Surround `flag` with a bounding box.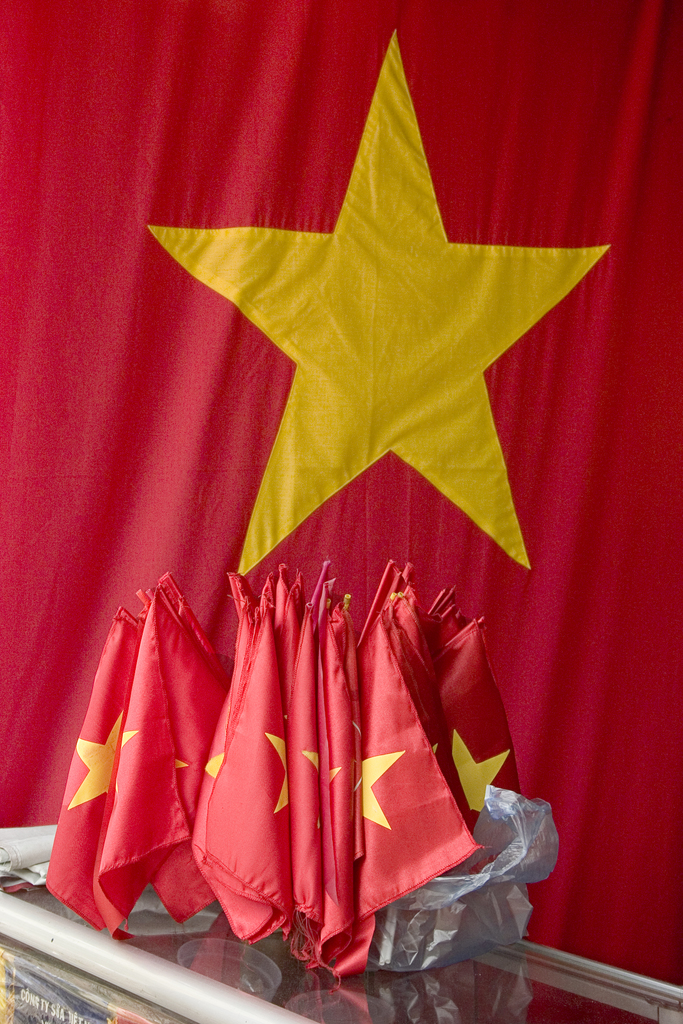
pyautogui.locateOnScreen(0, 3, 675, 1023).
